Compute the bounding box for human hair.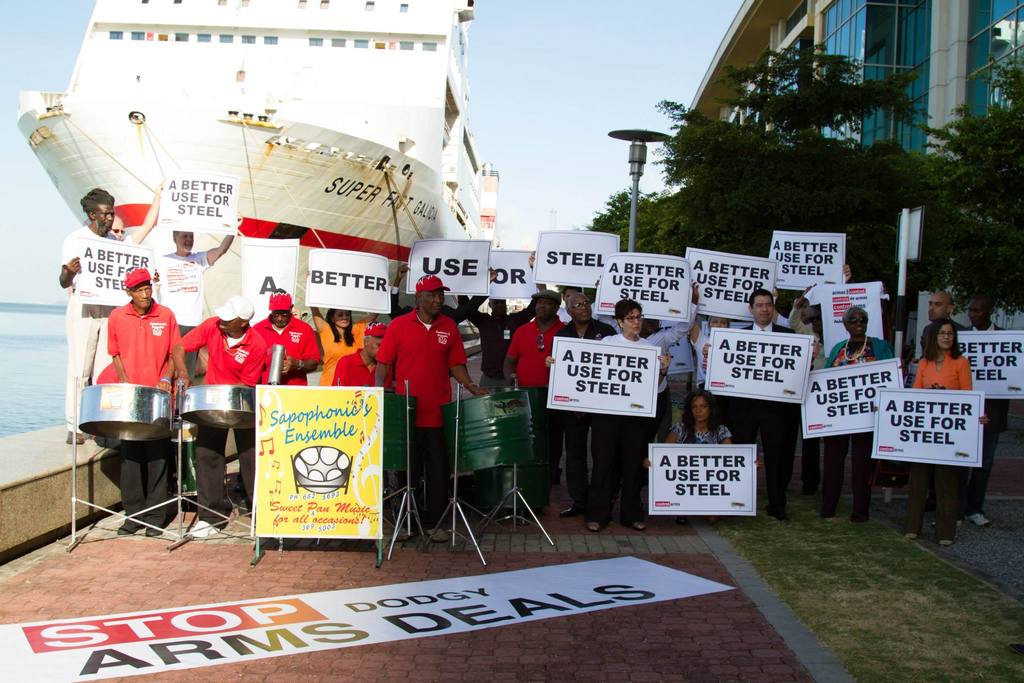
detection(570, 285, 593, 316).
